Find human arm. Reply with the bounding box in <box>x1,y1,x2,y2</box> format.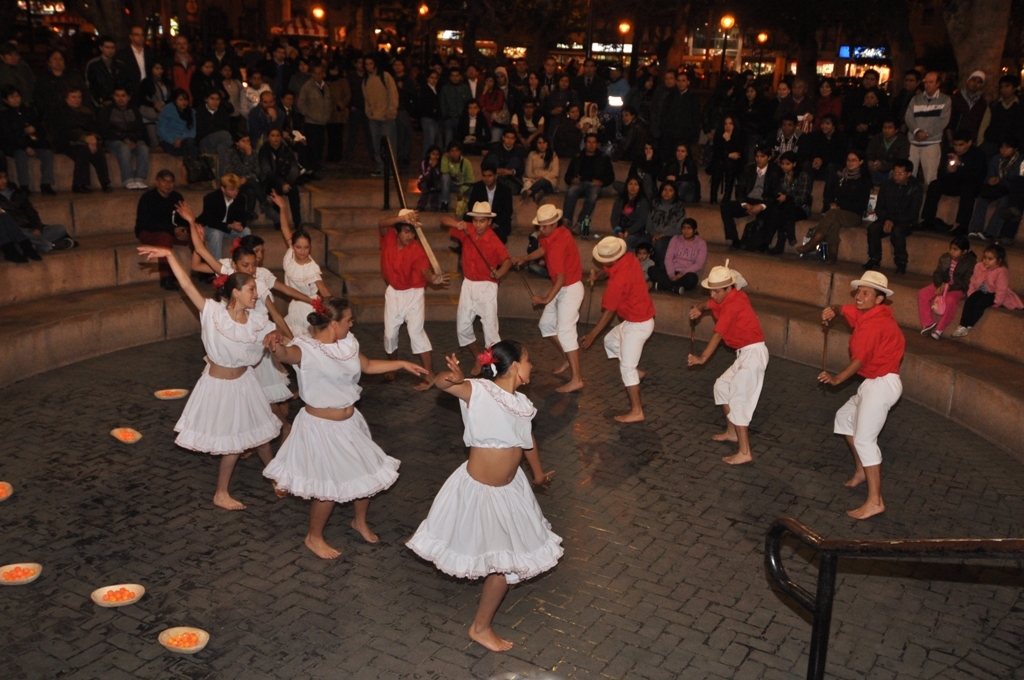
<box>528,148,539,180</box>.
